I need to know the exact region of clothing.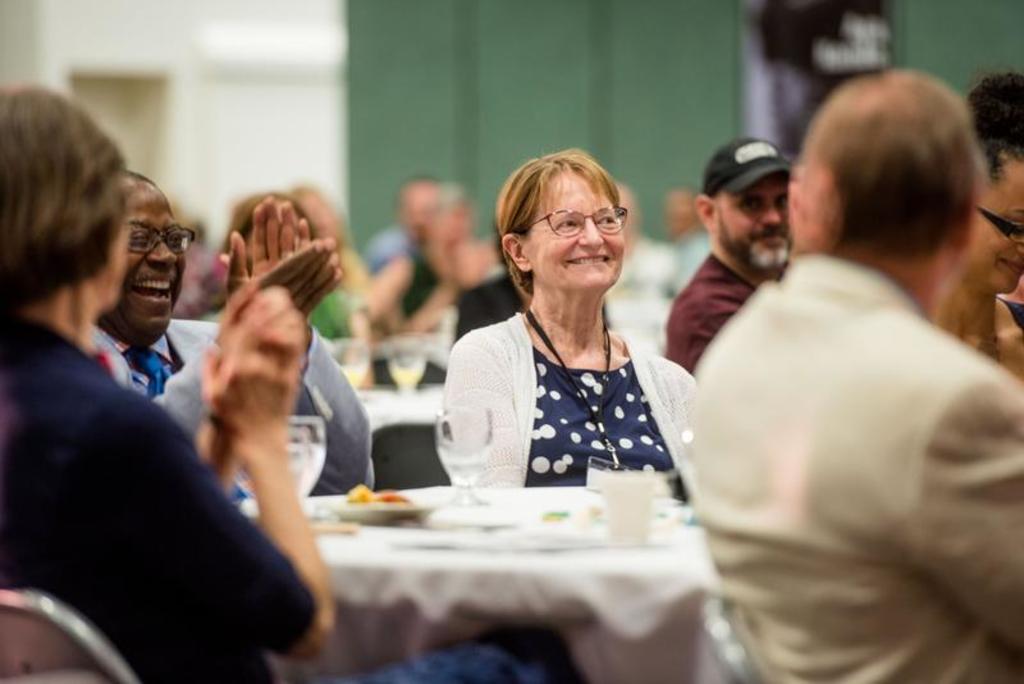
Region: (left=0, top=319, right=584, bottom=683).
